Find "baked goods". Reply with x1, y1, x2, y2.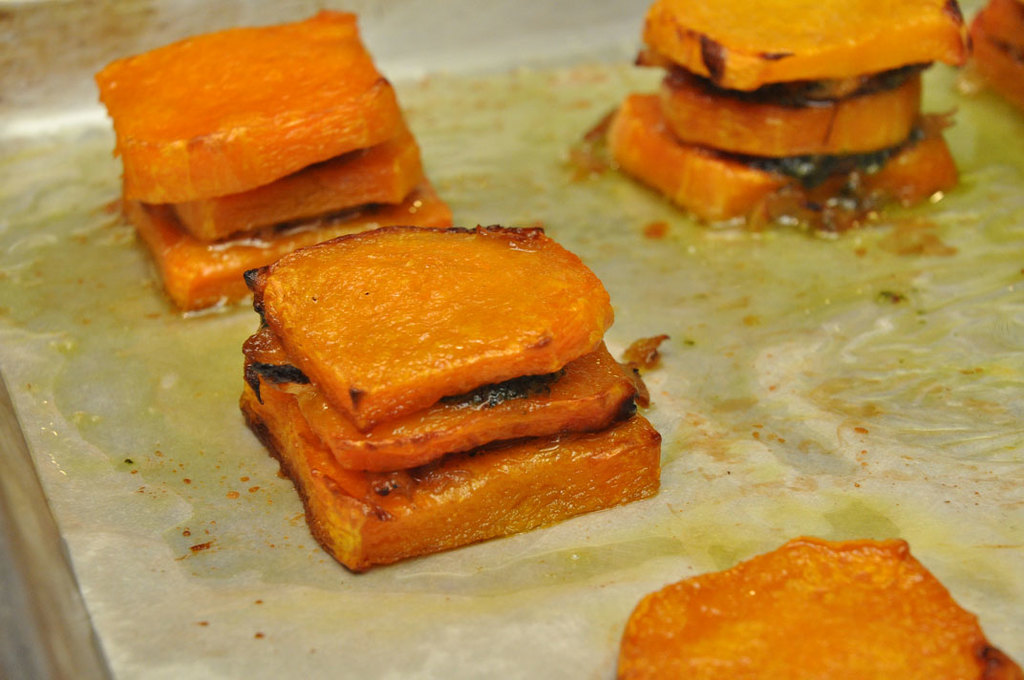
94, 2, 451, 317.
